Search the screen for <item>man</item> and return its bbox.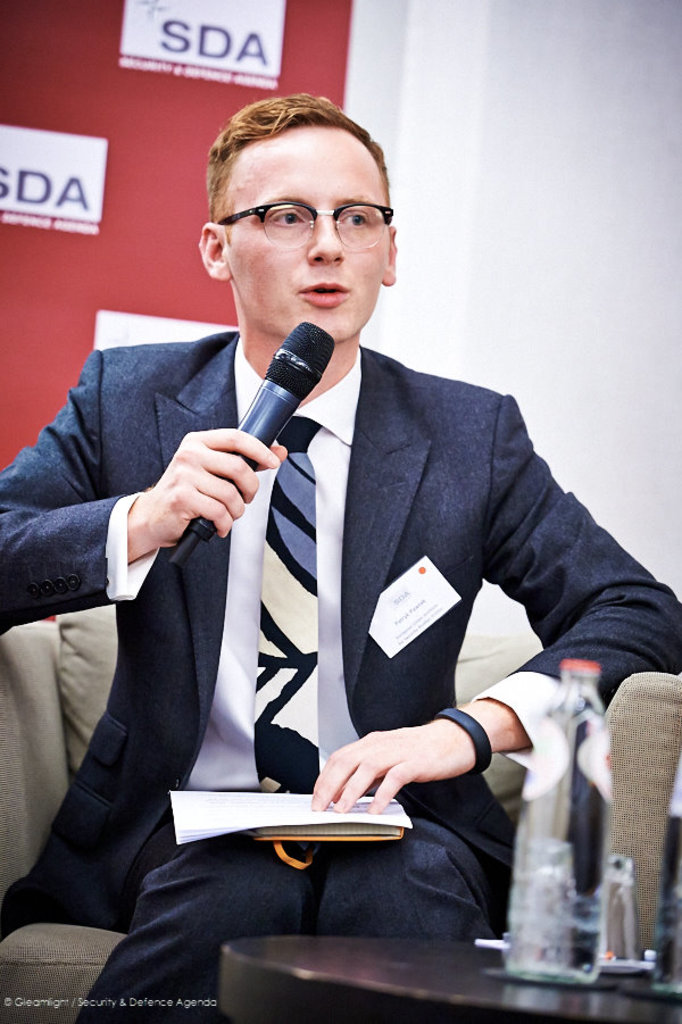
Found: x1=47 y1=126 x2=634 y2=939.
